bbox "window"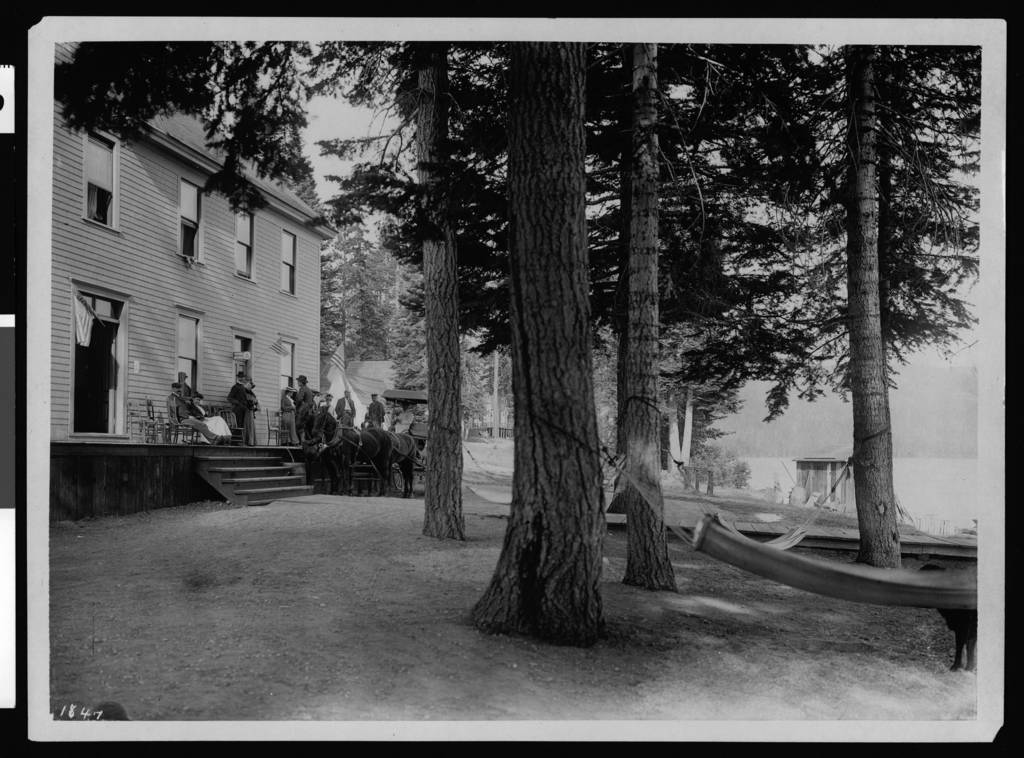
172, 306, 202, 398
